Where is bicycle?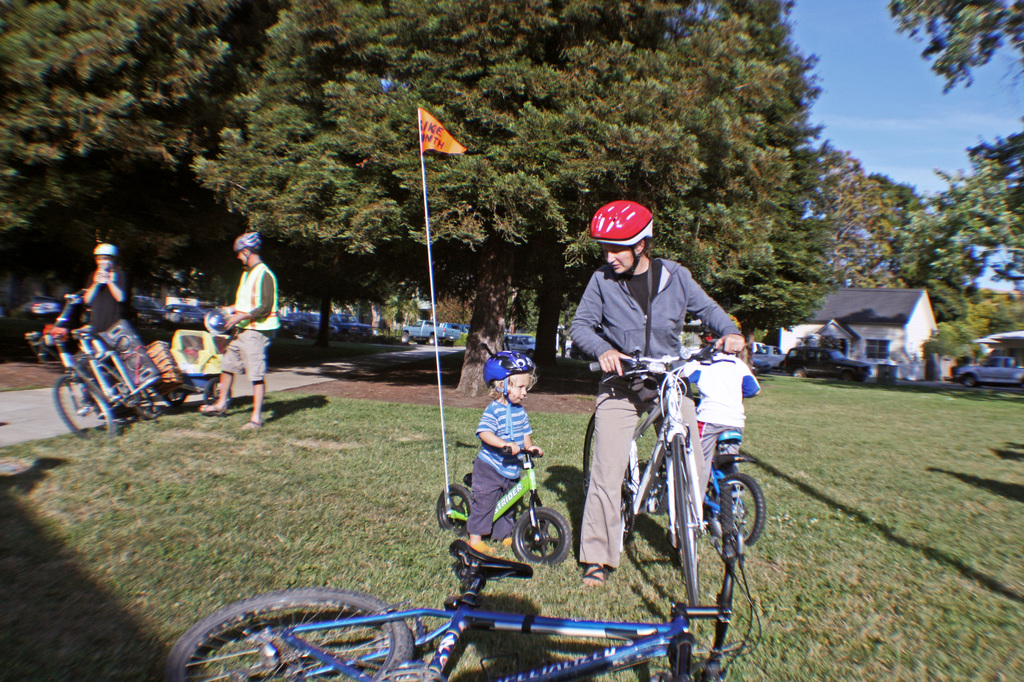
BBox(26, 288, 165, 442).
